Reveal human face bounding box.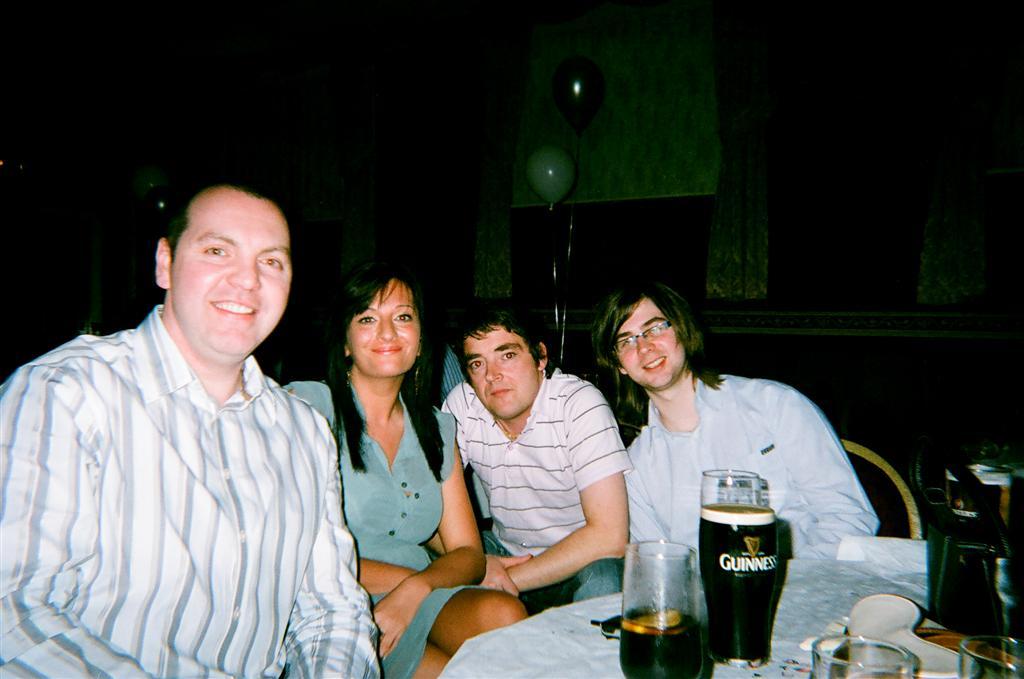
Revealed: crop(173, 194, 294, 354).
